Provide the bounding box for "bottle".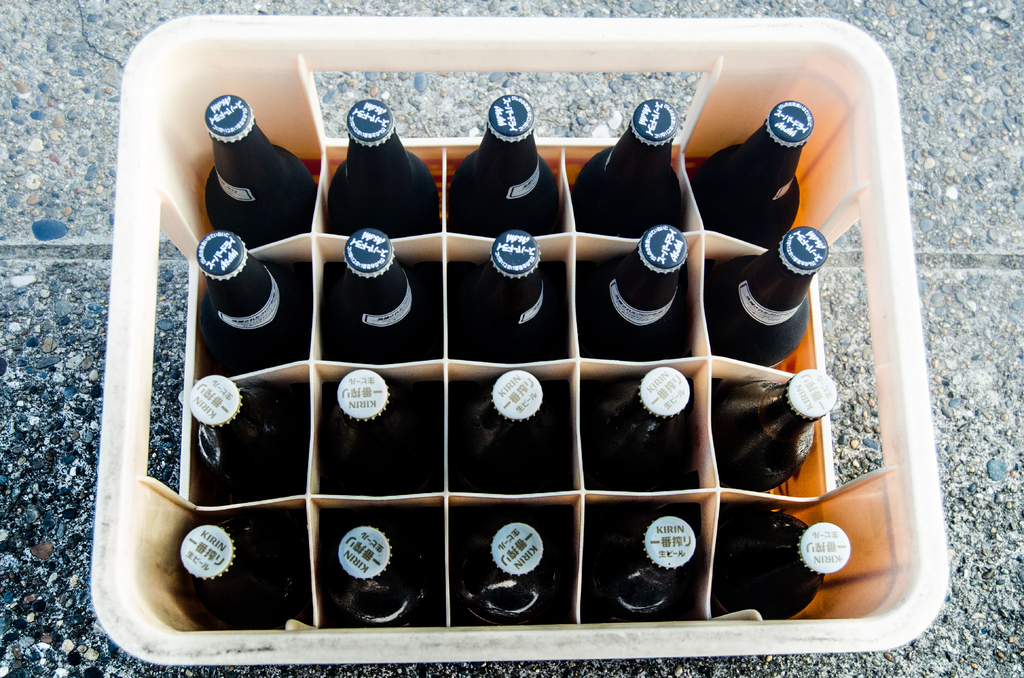
l=206, t=95, r=316, b=245.
